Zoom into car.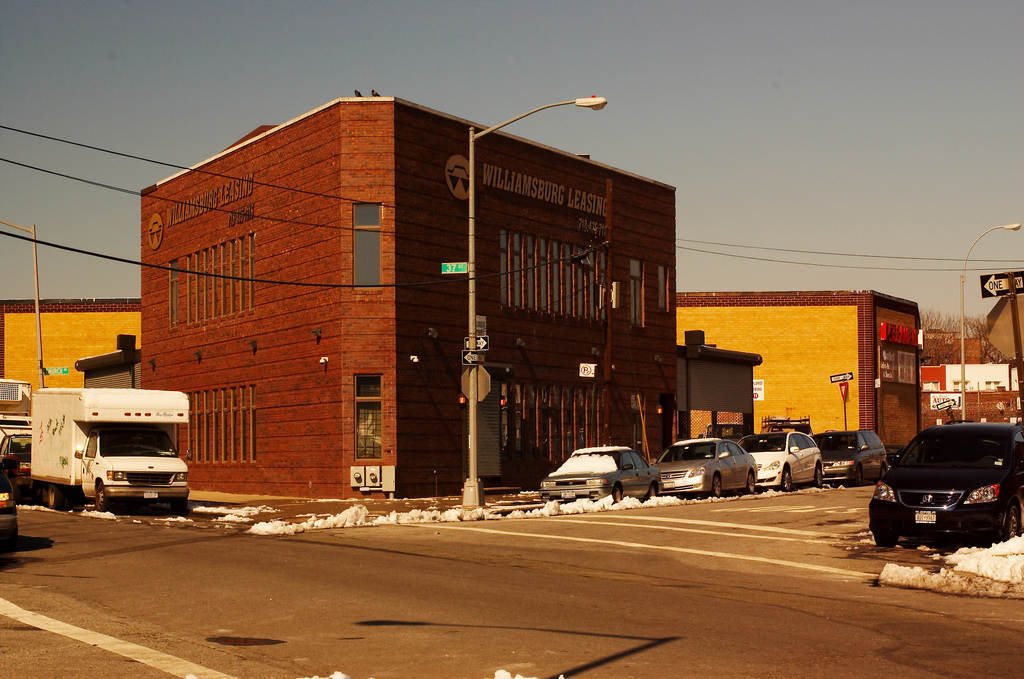
Zoom target: box=[535, 446, 661, 511].
